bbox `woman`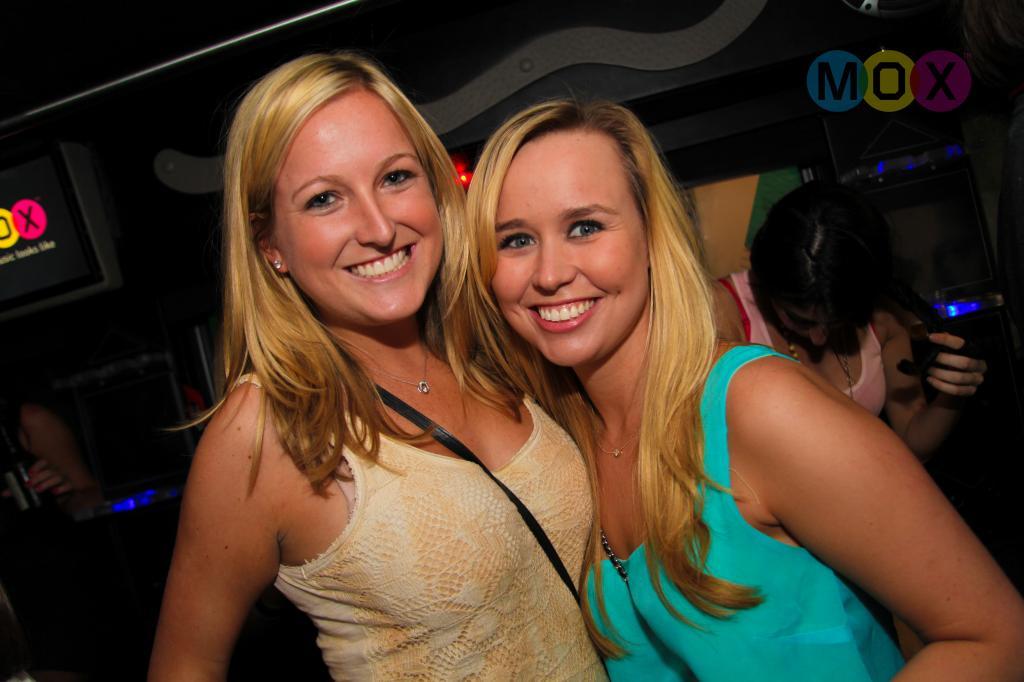
141,30,592,681
